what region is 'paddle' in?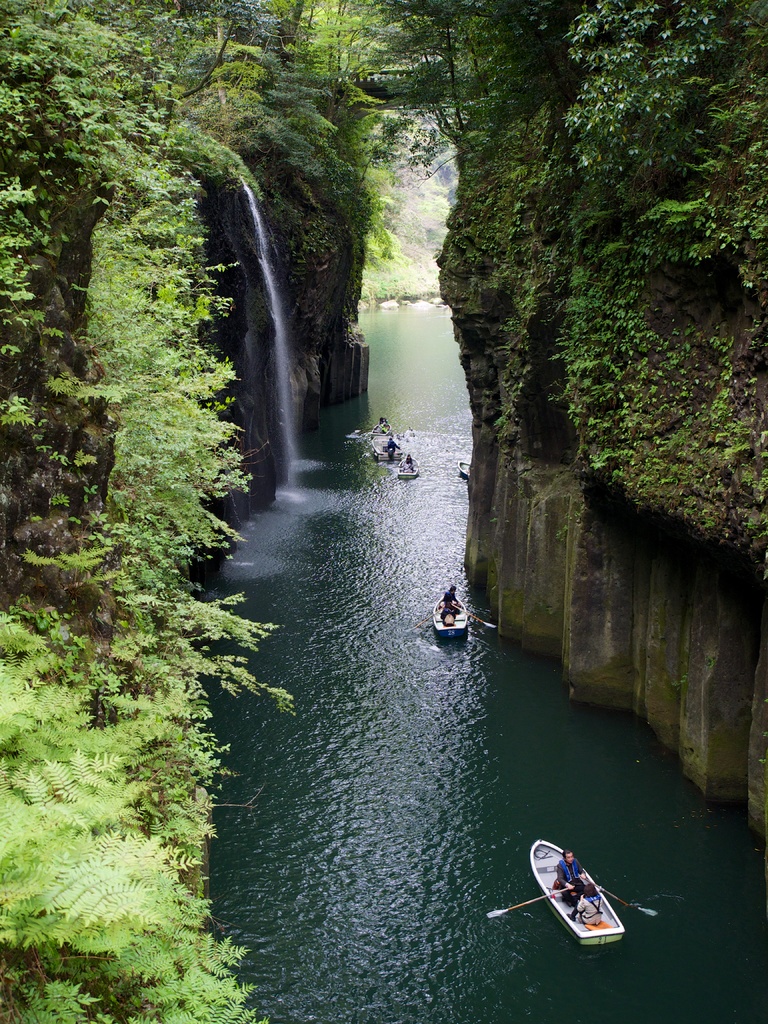
486:884:570:918.
